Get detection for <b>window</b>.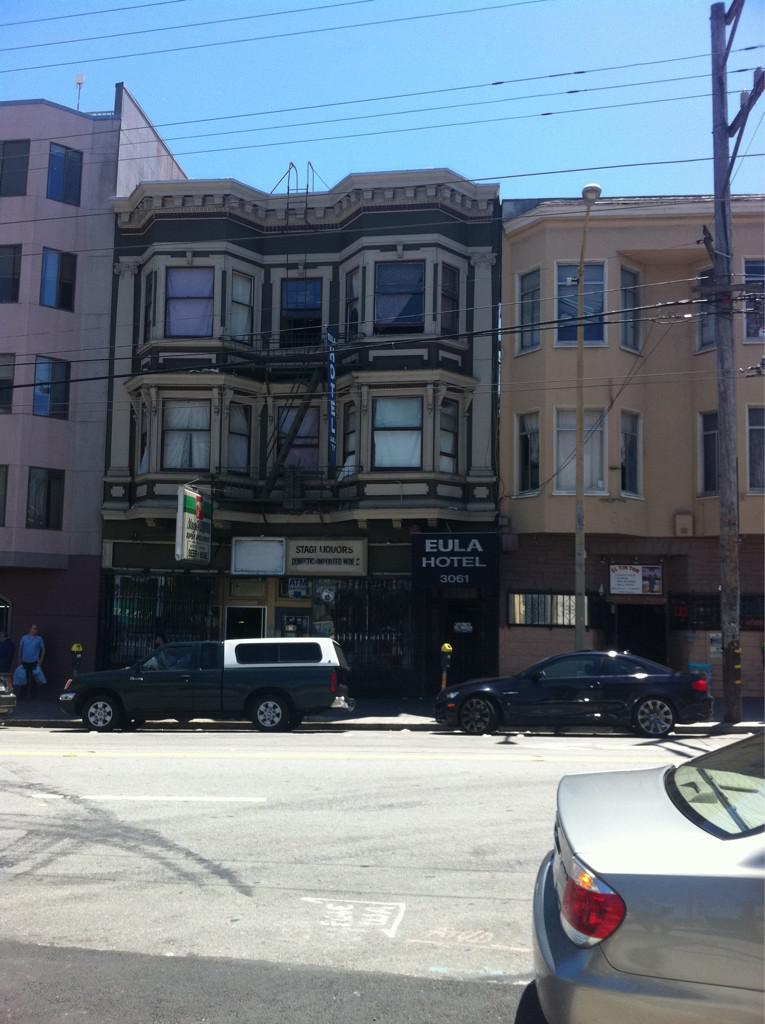
Detection: {"x1": 45, "y1": 242, "x2": 73, "y2": 313}.
